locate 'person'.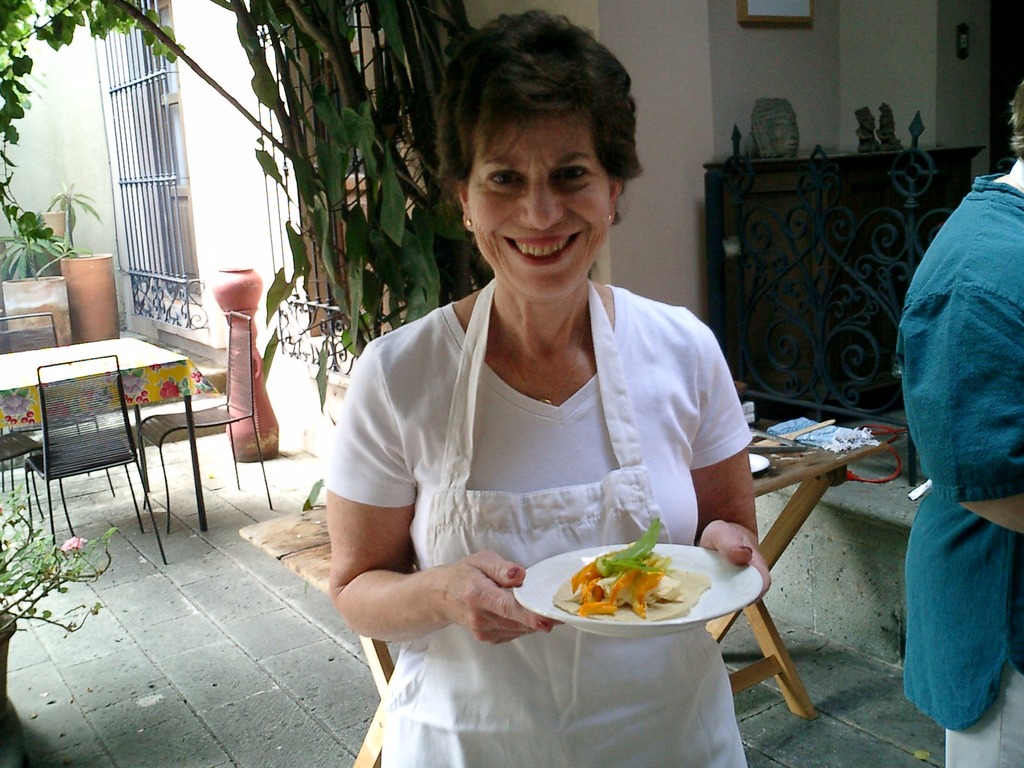
Bounding box: [896, 78, 1023, 767].
